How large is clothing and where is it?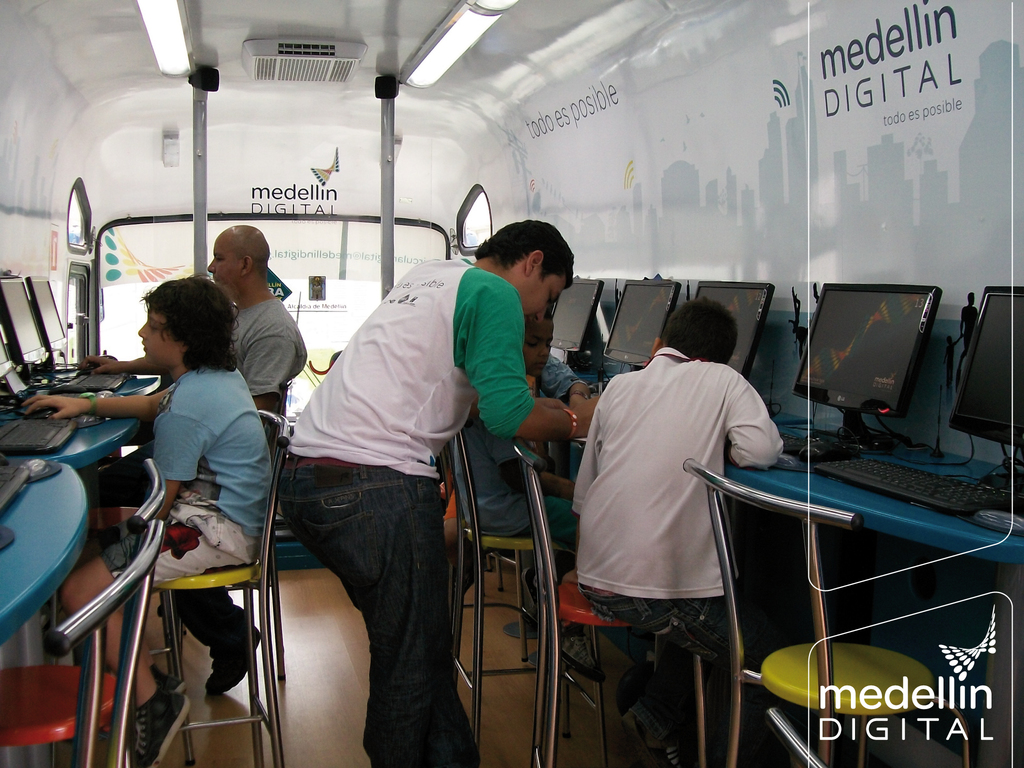
Bounding box: rect(452, 356, 582, 584).
